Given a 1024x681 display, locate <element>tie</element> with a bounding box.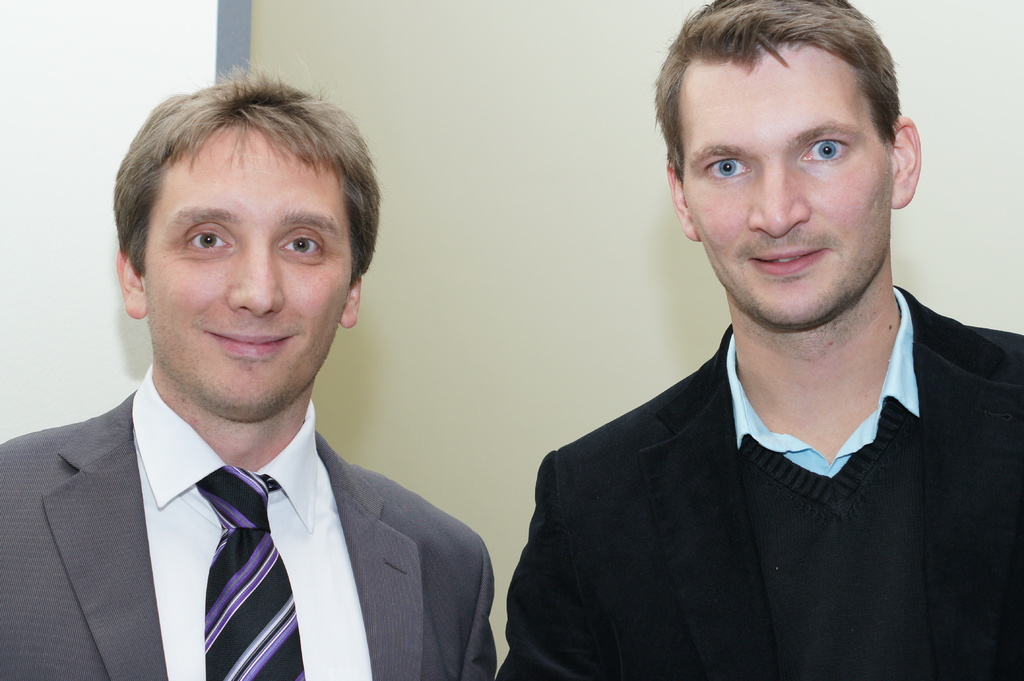
Located: 194 462 307 680.
